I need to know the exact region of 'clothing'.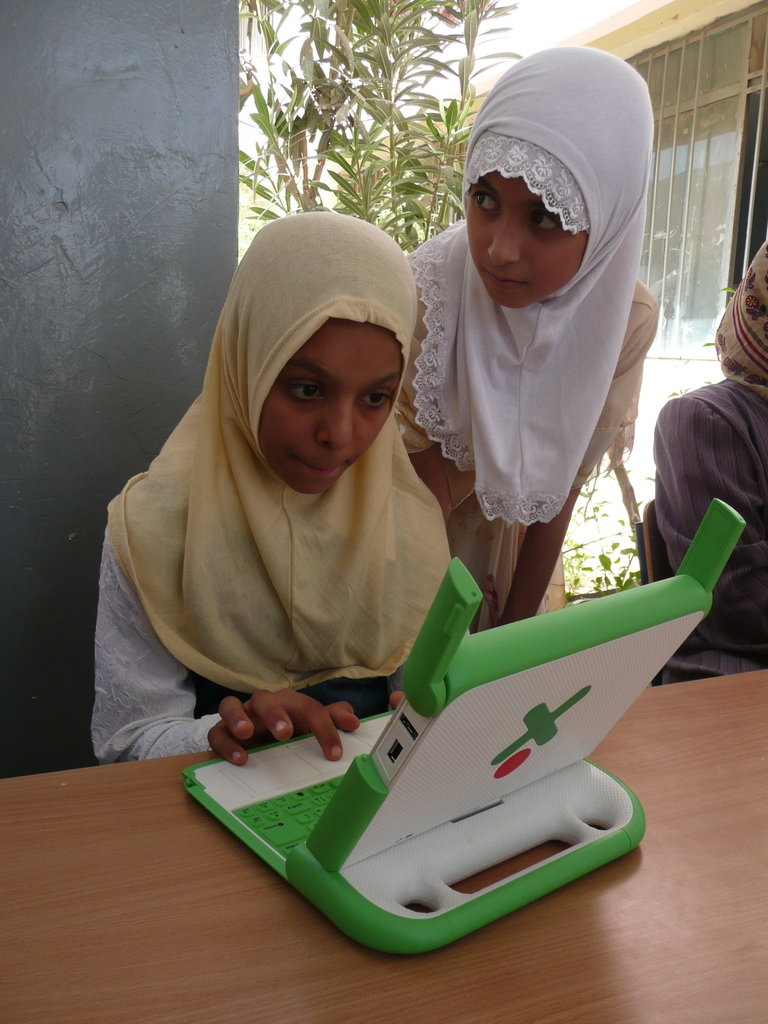
Region: 95 211 447 758.
